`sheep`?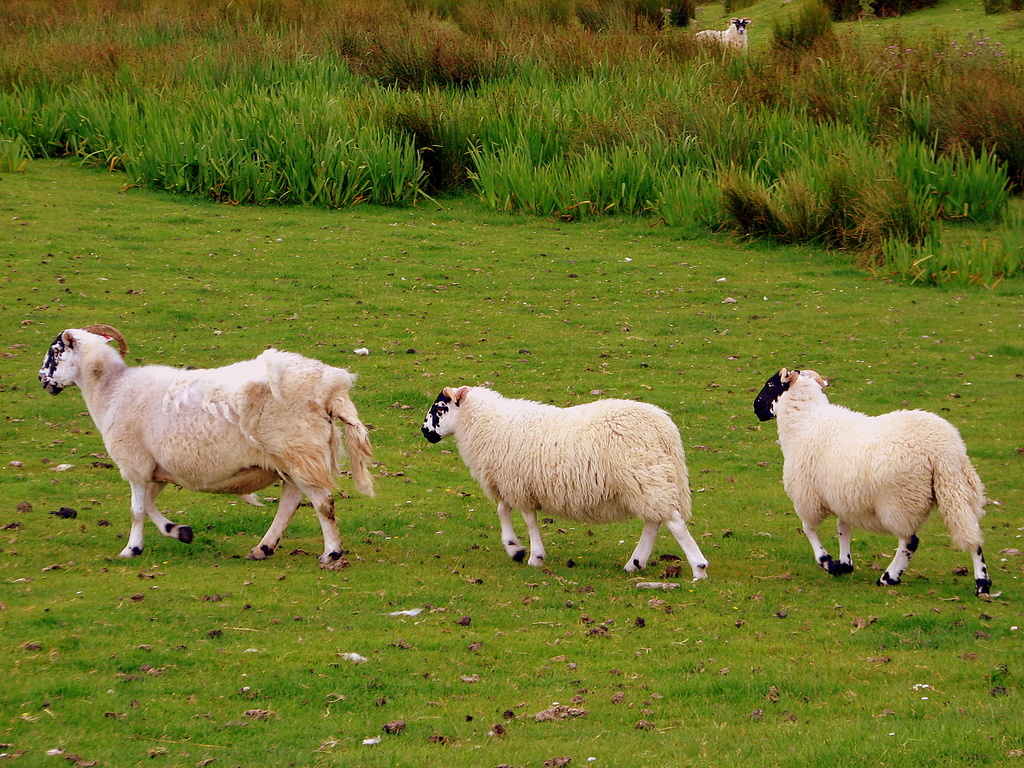
[419, 387, 706, 572]
